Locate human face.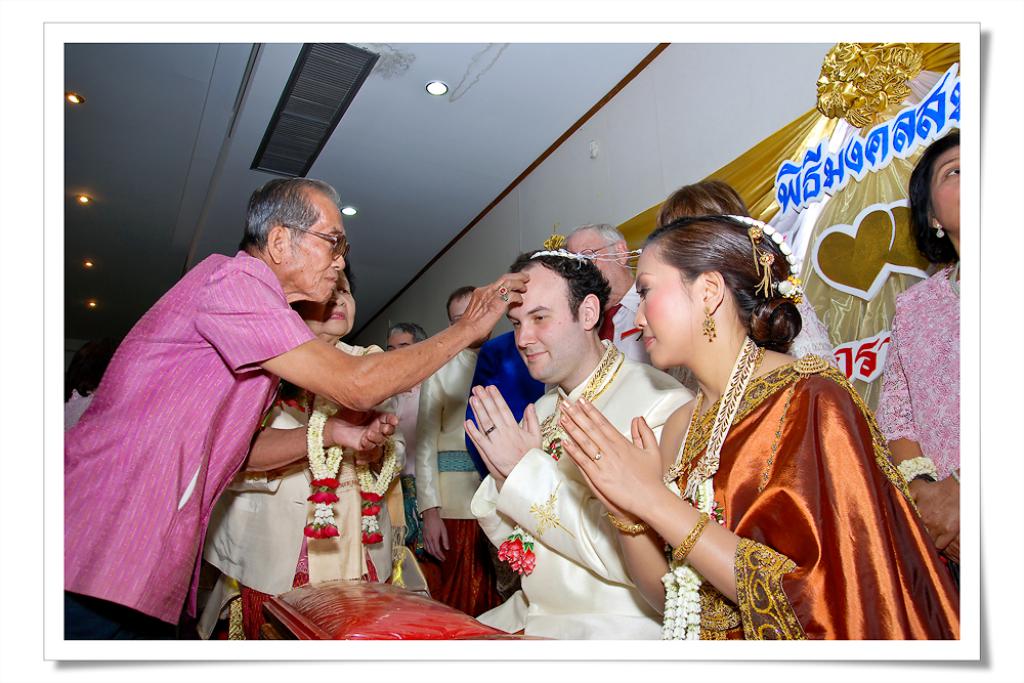
Bounding box: [x1=285, y1=196, x2=340, y2=300].
